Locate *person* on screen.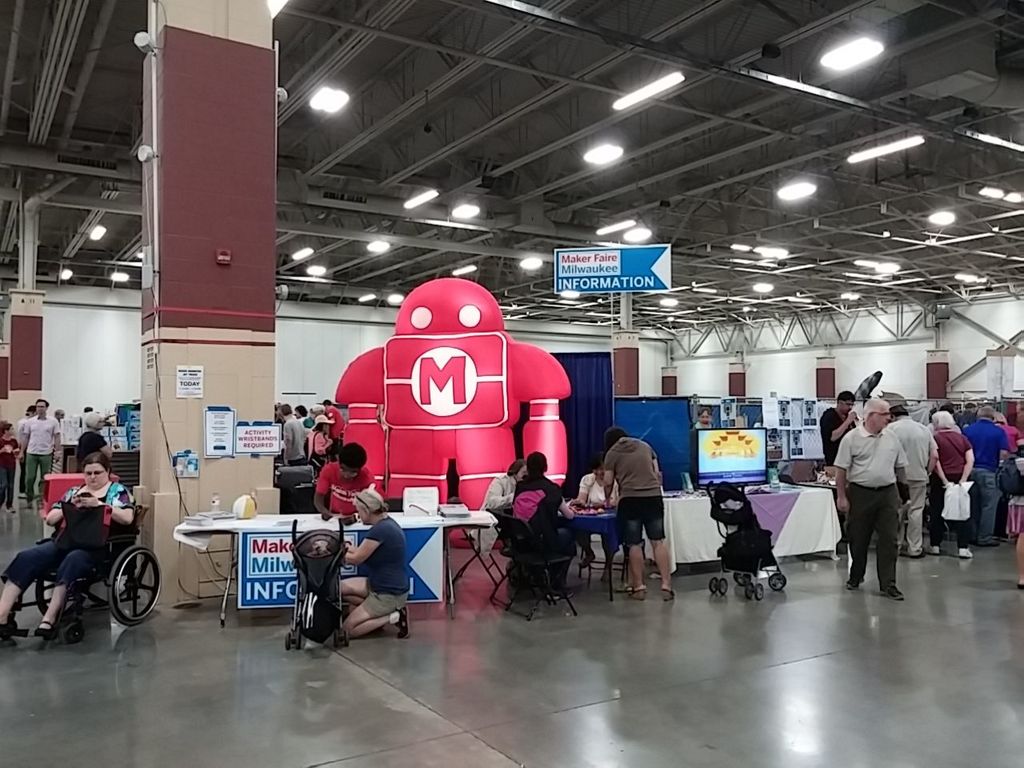
On screen at locate(338, 488, 408, 642).
